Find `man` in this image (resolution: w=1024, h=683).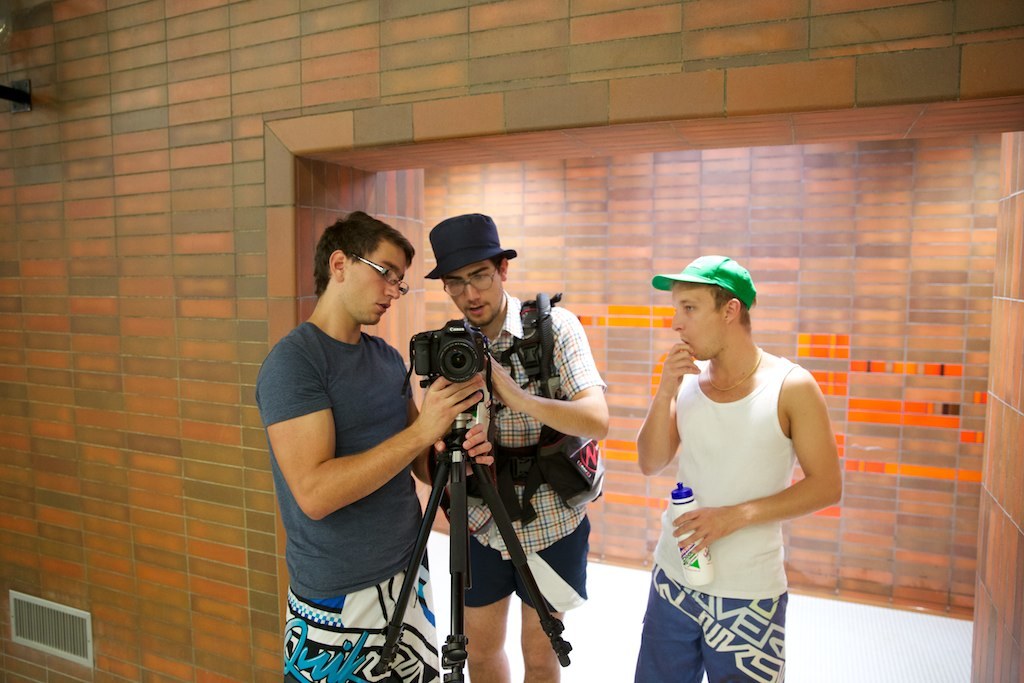
<bbox>248, 208, 490, 682</bbox>.
